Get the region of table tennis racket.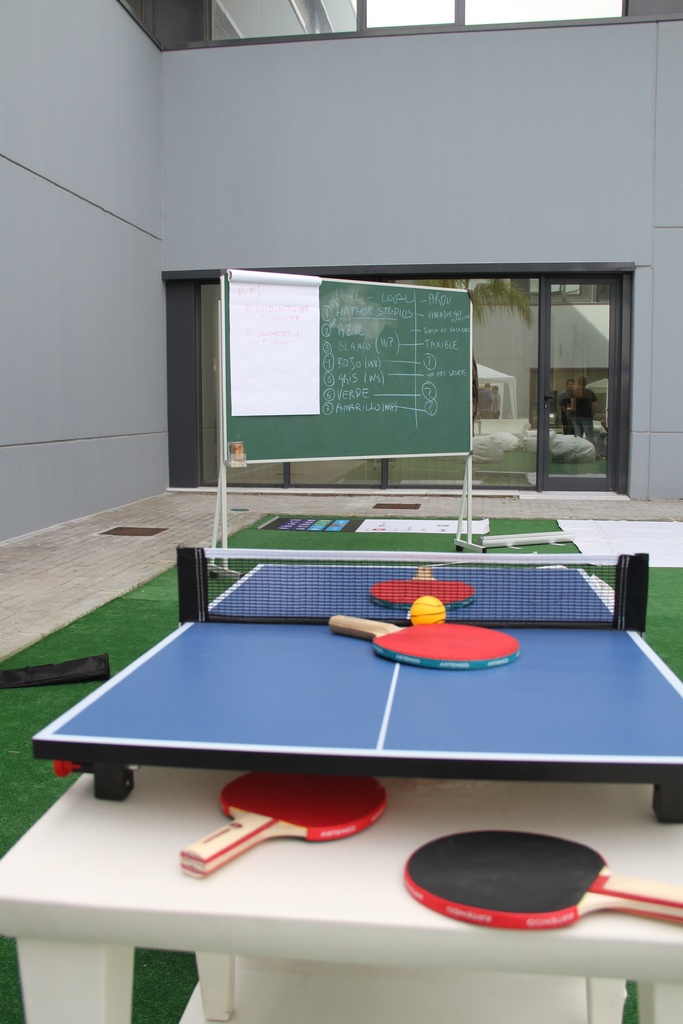
left=179, top=772, right=388, bottom=882.
